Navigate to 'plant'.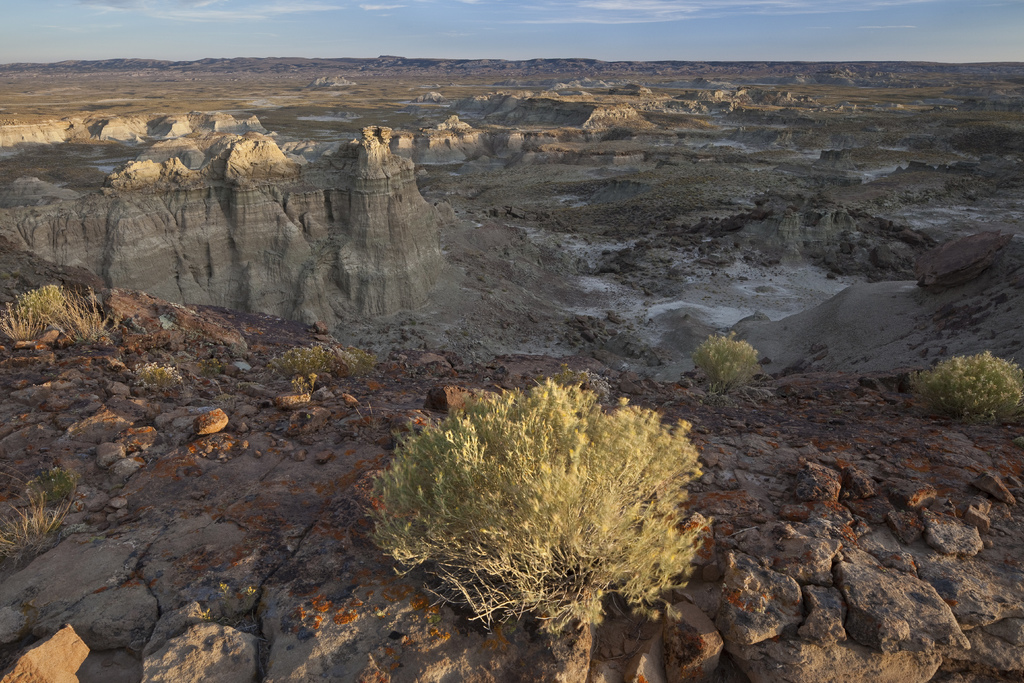
Navigation target: 687,337,769,396.
